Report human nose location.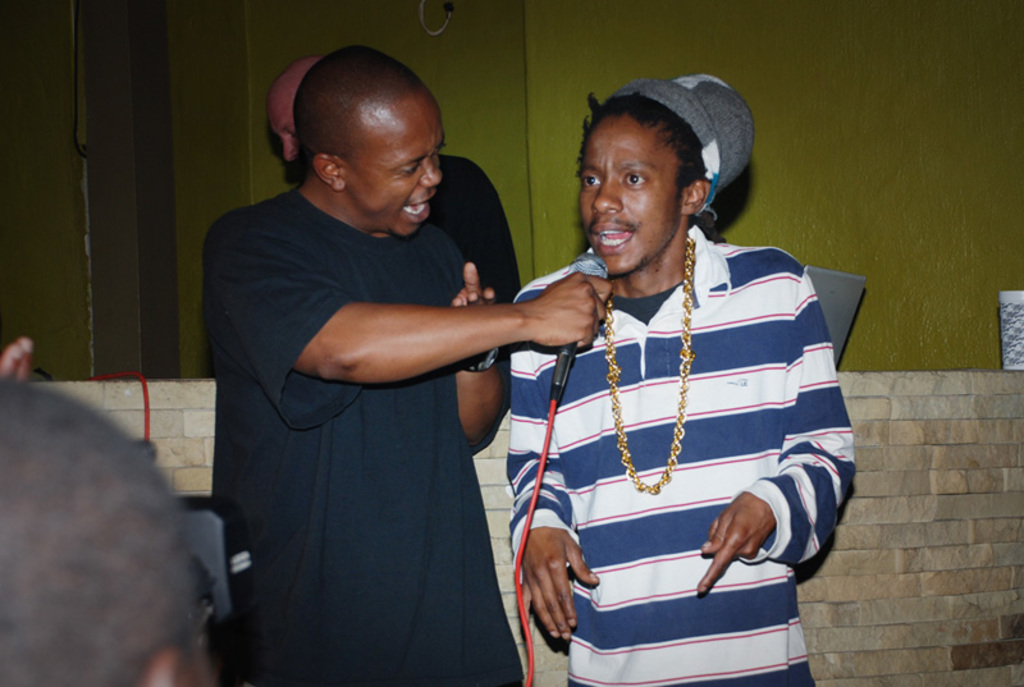
Report: pyautogui.locateOnScreen(421, 161, 442, 193).
